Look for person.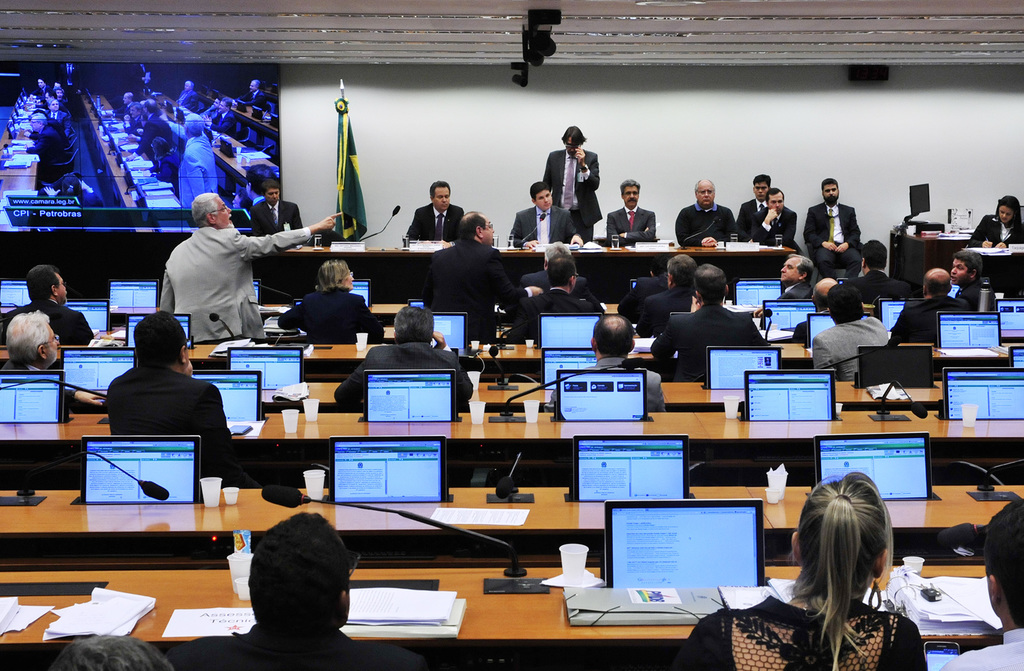
Found: box=[932, 502, 1023, 670].
